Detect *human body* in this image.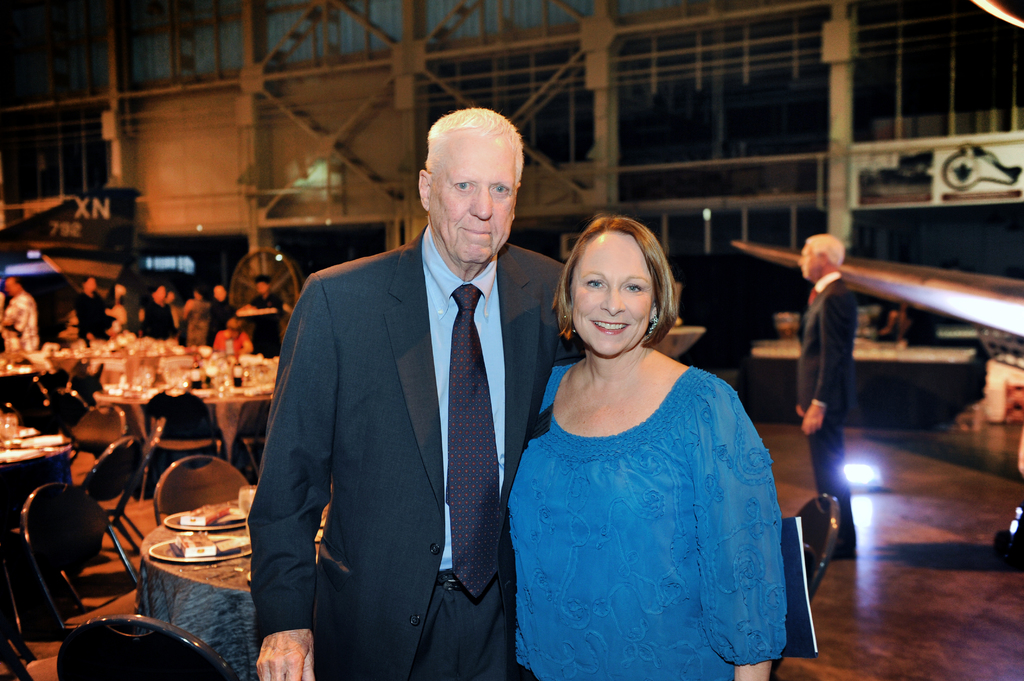
Detection: BBox(186, 301, 213, 346).
